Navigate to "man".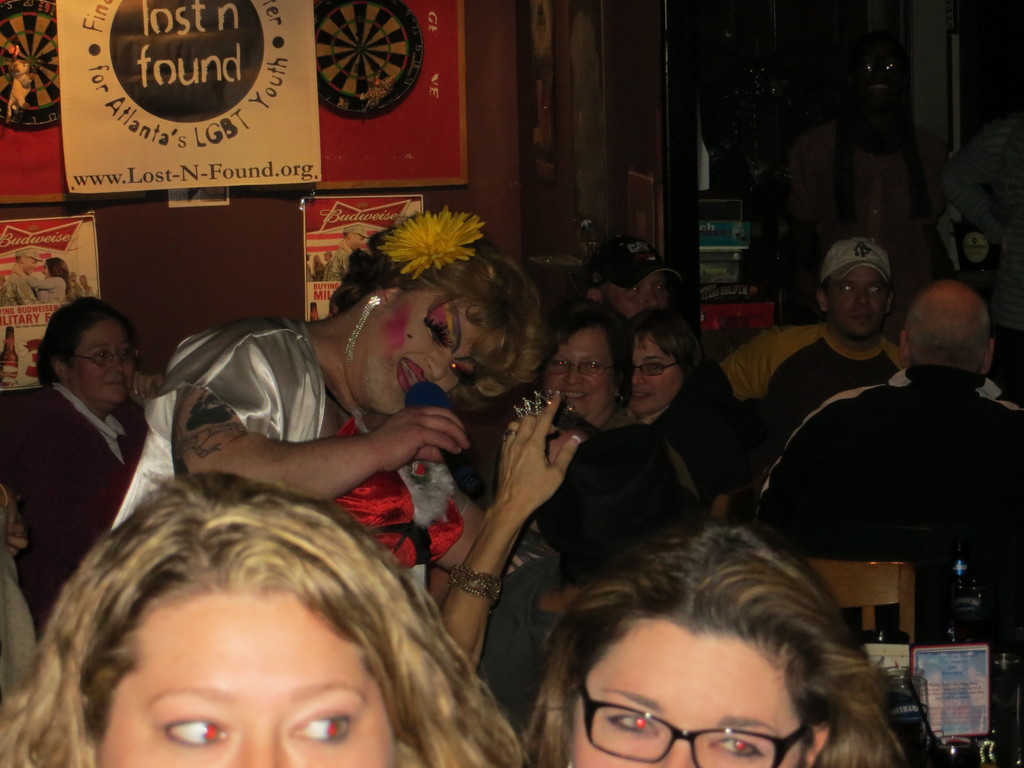
Navigation target: (x1=1, y1=246, x2=40, y2=300).
